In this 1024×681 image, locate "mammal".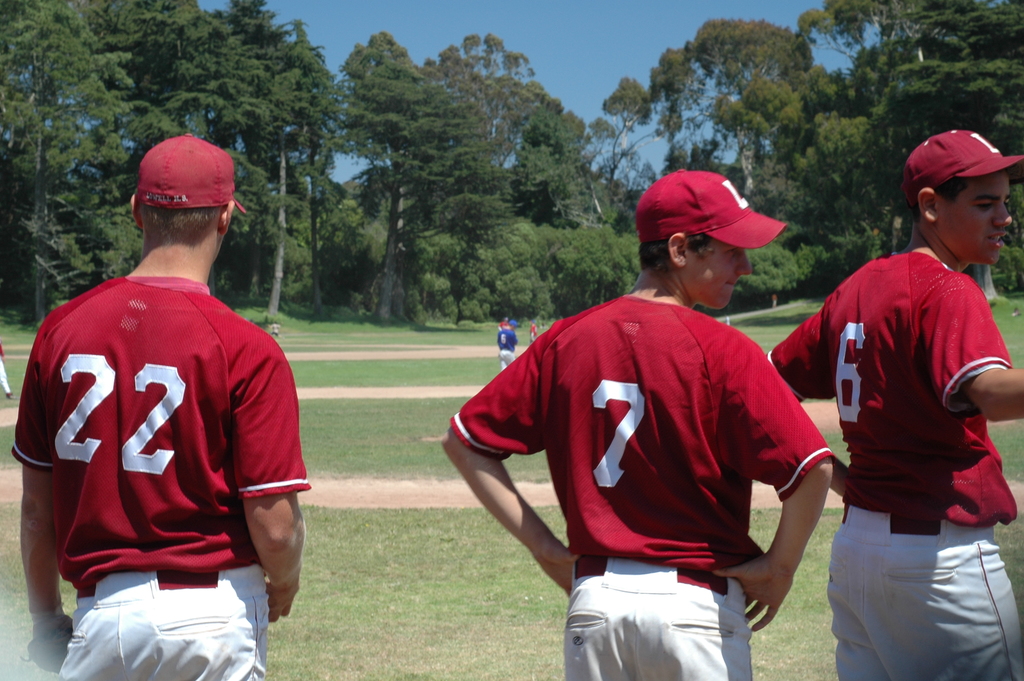
Bounding box: (left=497, top=315, right=509, bottom=323).
